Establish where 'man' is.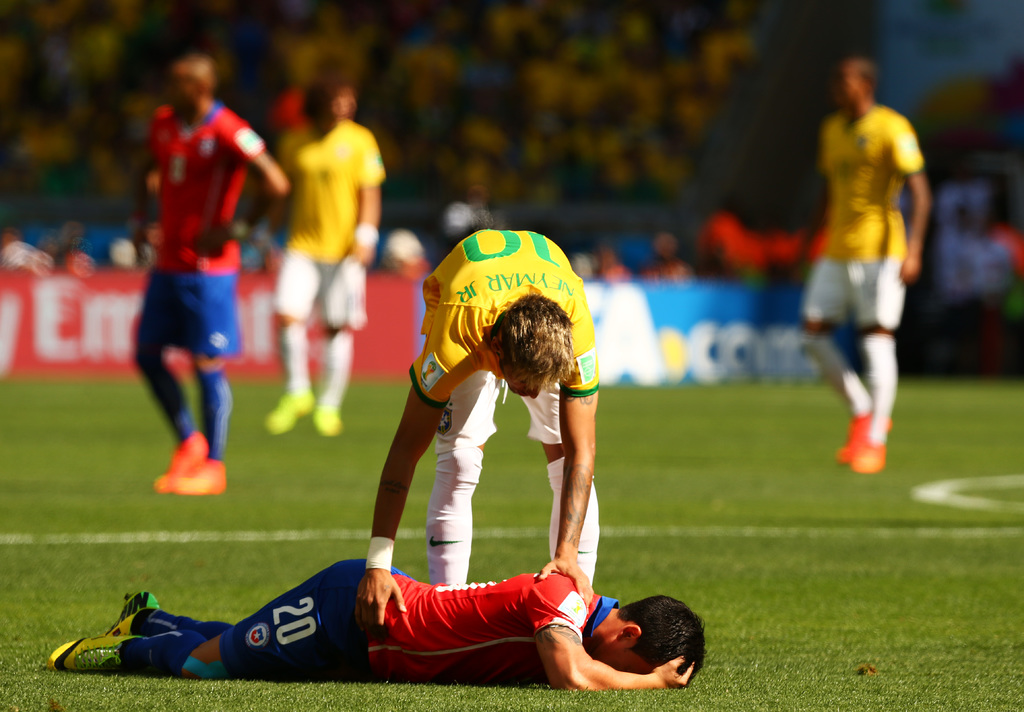
Established at rect(44, 553, 710, 695).
